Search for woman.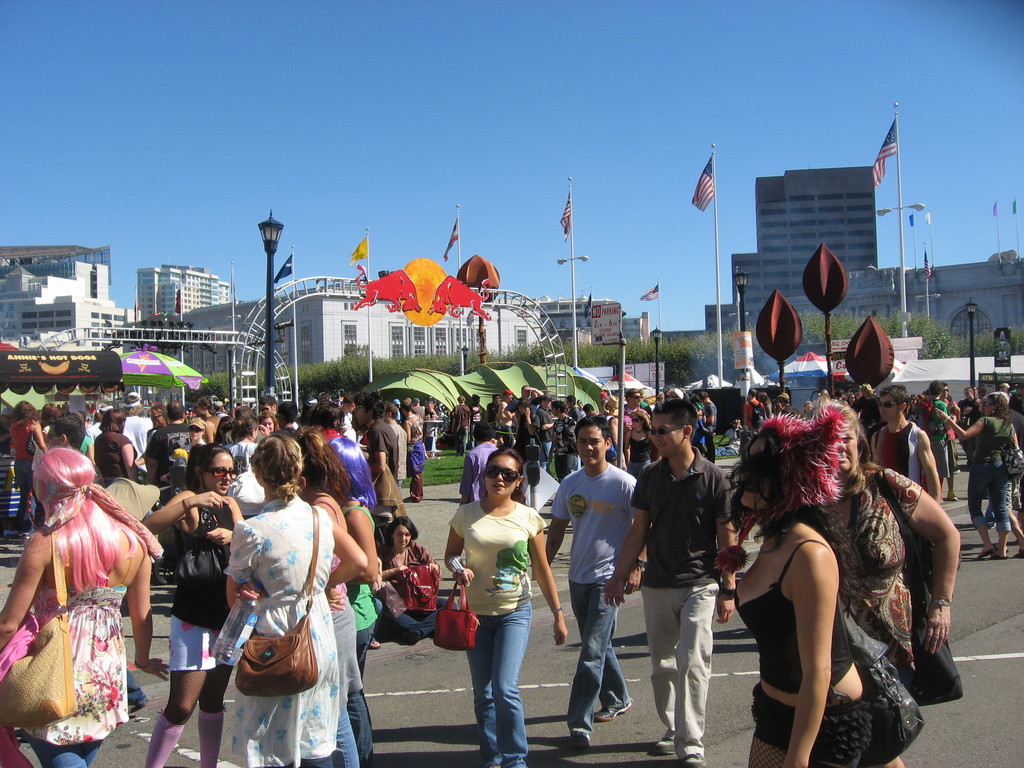
Found at select_region(223, 405, 272, 523).
